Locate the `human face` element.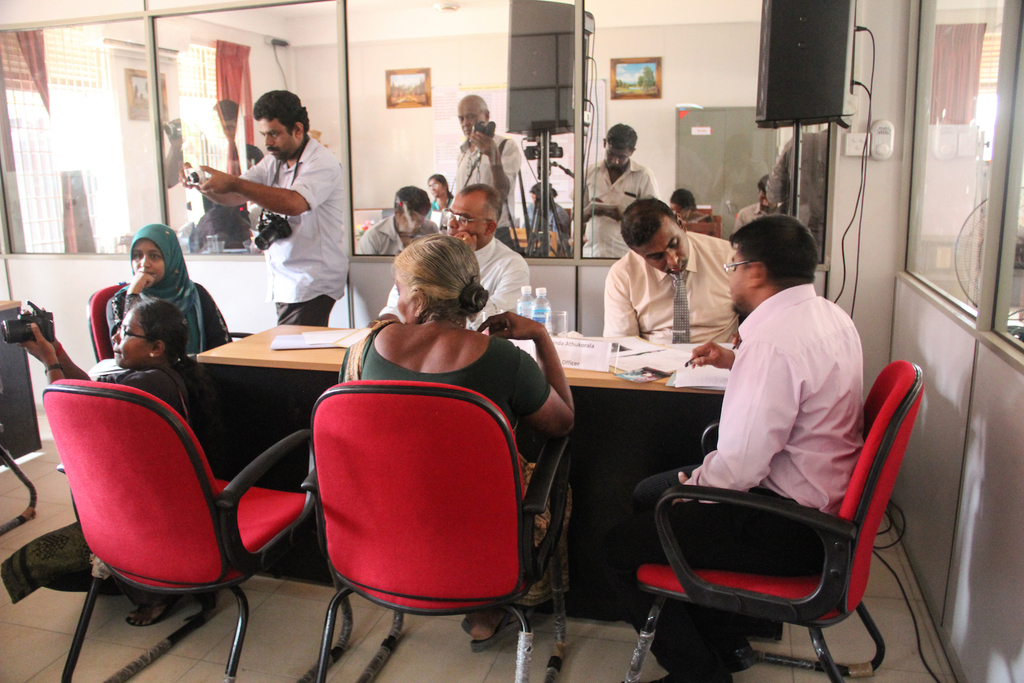
Element bbox: x1=630 y1=211 x2=689 y2=272.
